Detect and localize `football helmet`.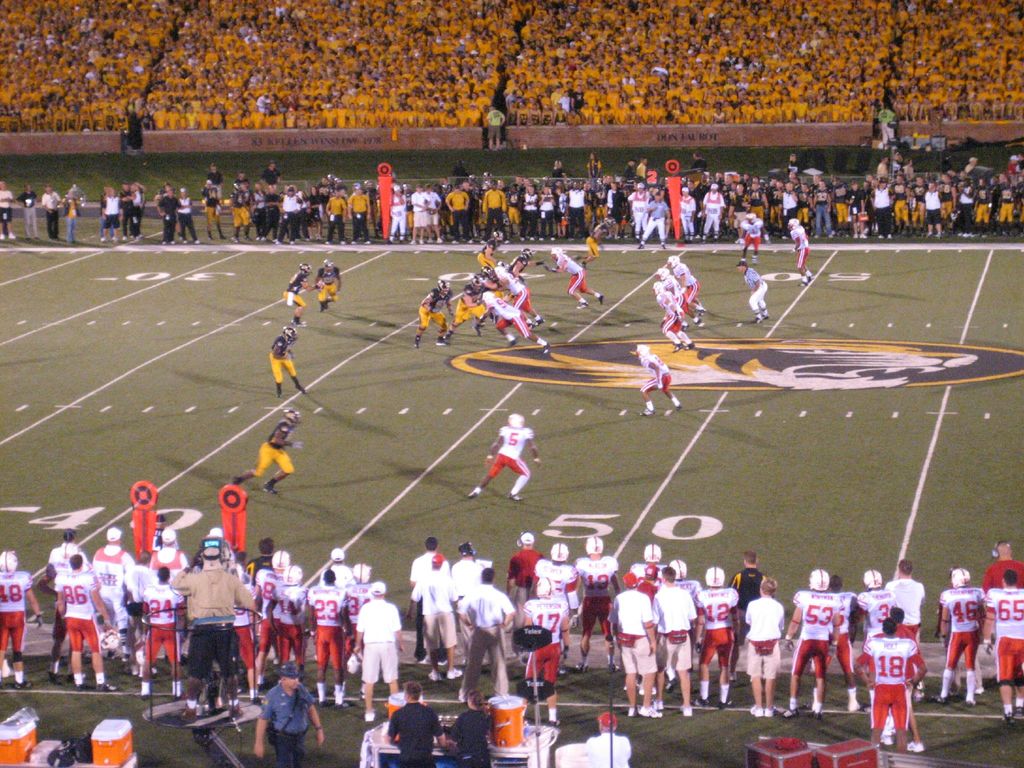
Localized at [787,218,801,230].
